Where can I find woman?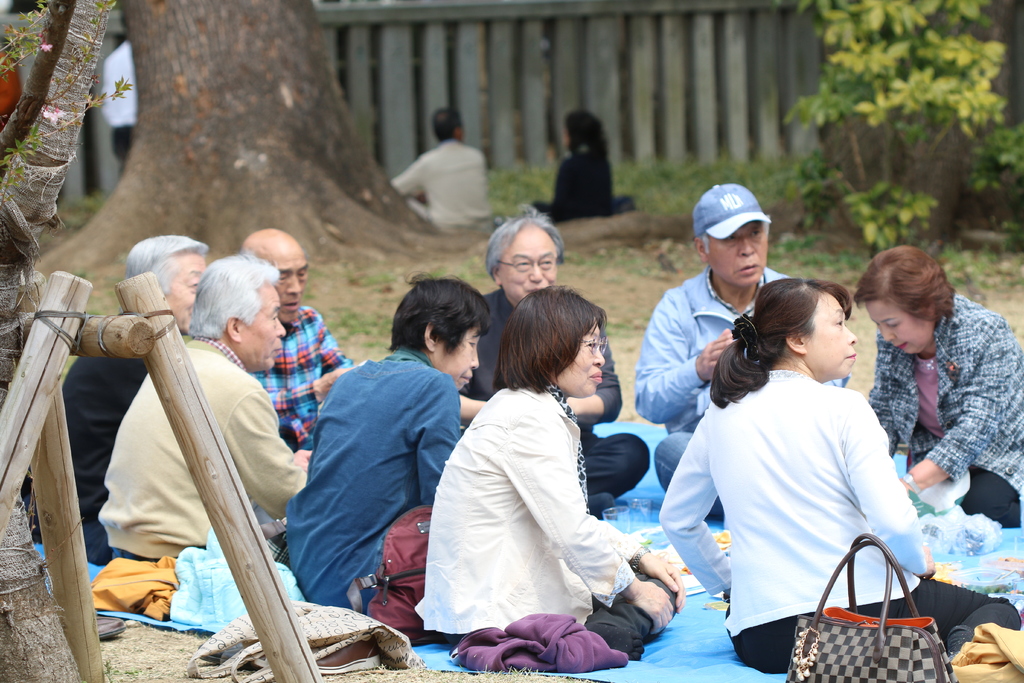
You can find it at (left=656, top=278, right=1020, bottom=675).
